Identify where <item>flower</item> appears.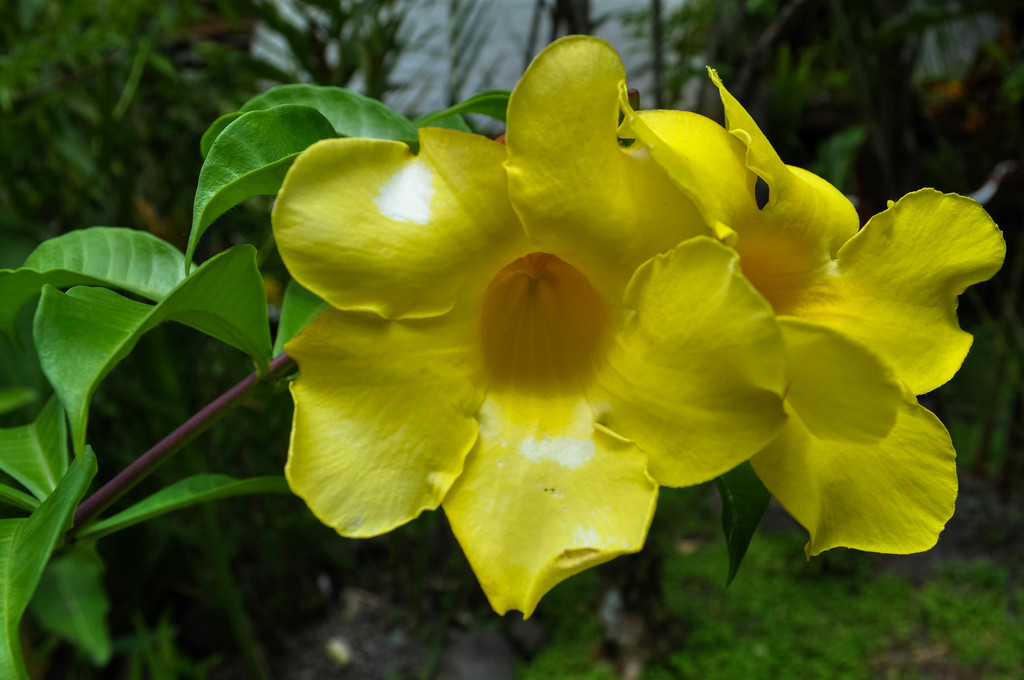
Appears at rect(252, 35, 944, 617).
